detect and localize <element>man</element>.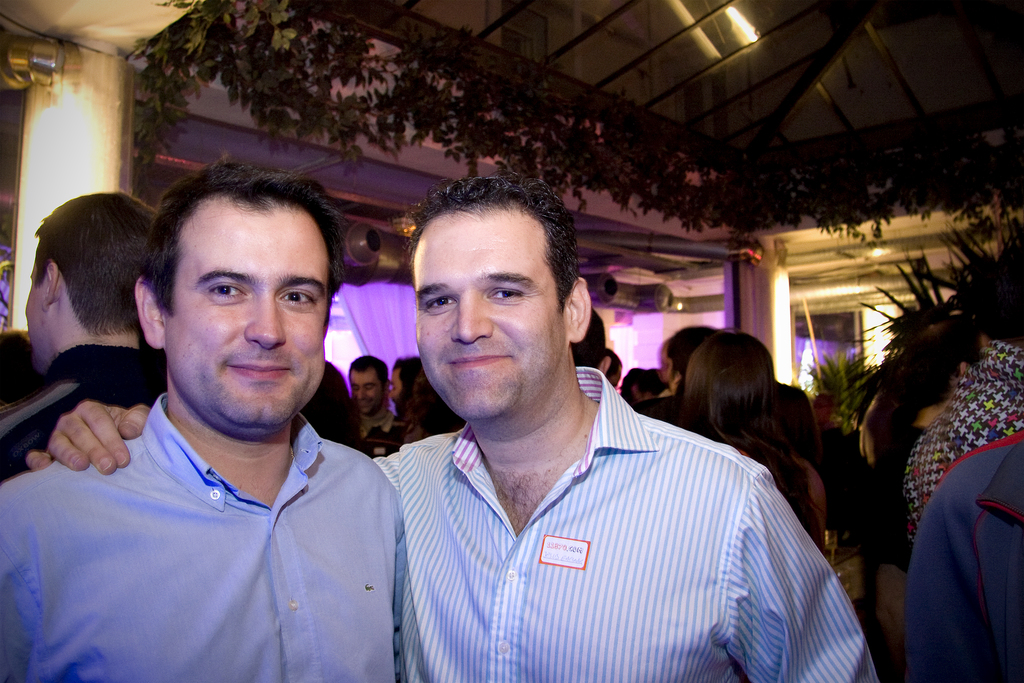
Localized at 0:160:401:682.
